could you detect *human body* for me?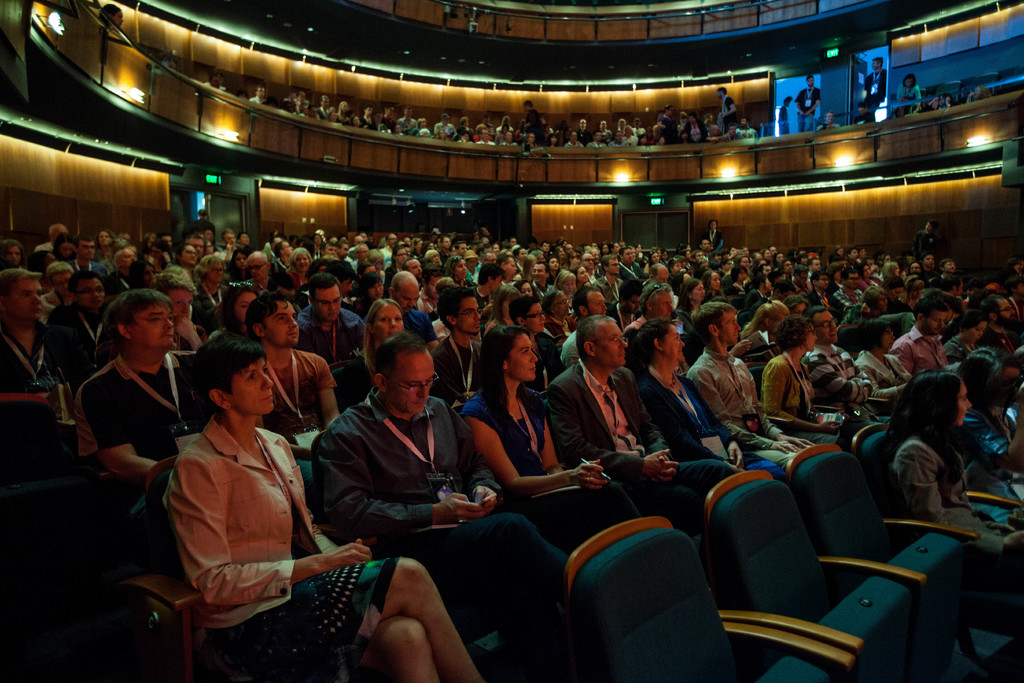
Detection result: <box>775,101,794,136</box>.
